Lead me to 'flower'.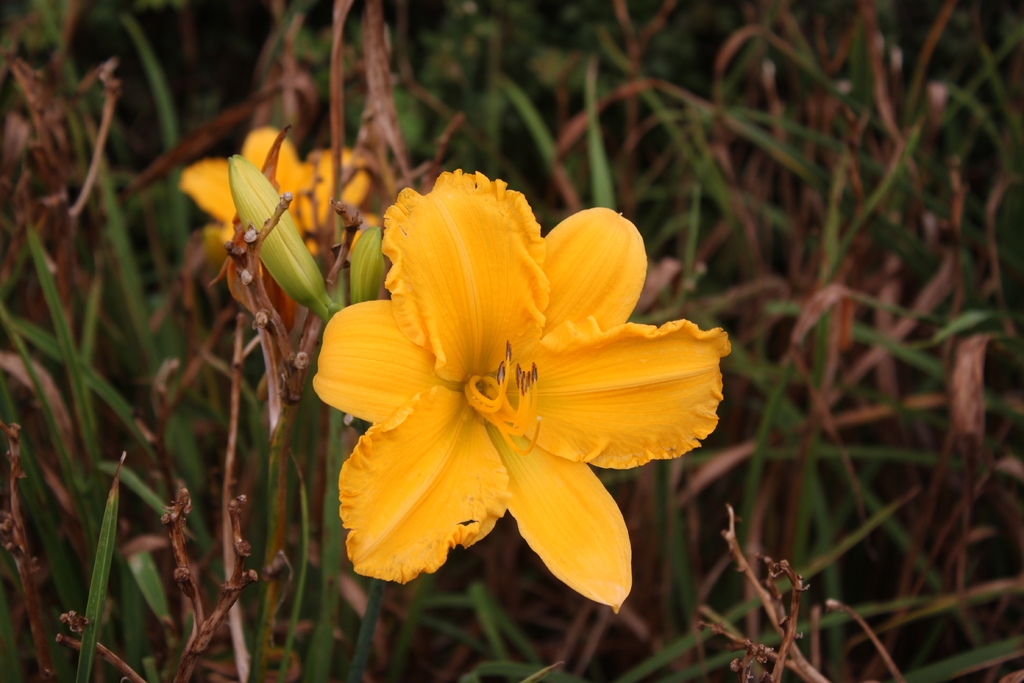
Lead to <box>188,119,388,303</box>.
